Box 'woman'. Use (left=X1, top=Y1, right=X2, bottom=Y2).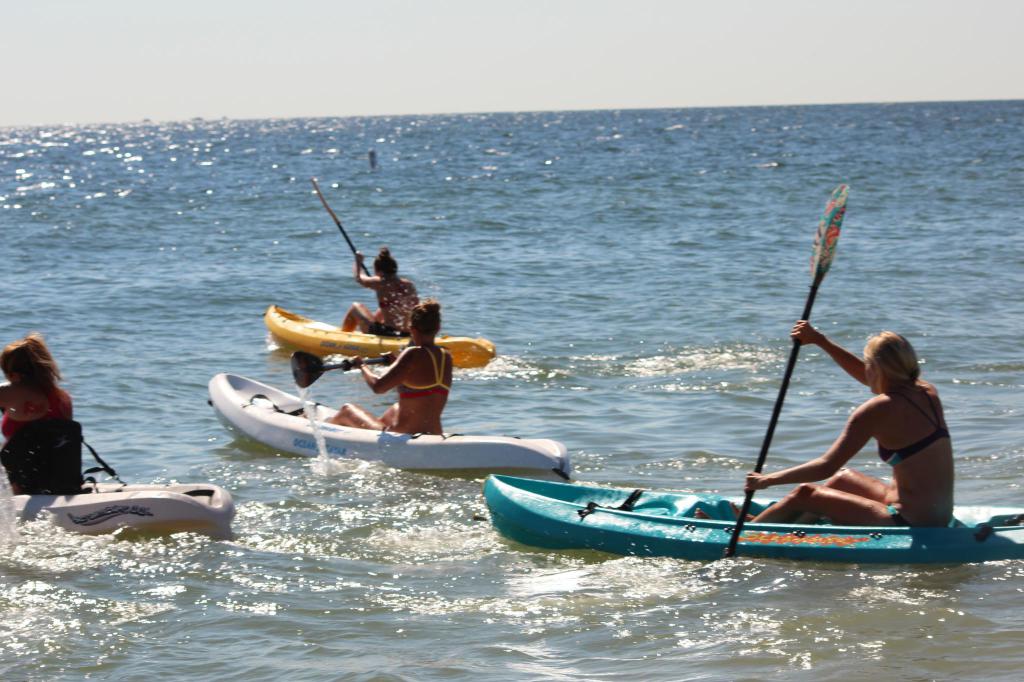
(left=0, top=331, right=76, bottom=448).
